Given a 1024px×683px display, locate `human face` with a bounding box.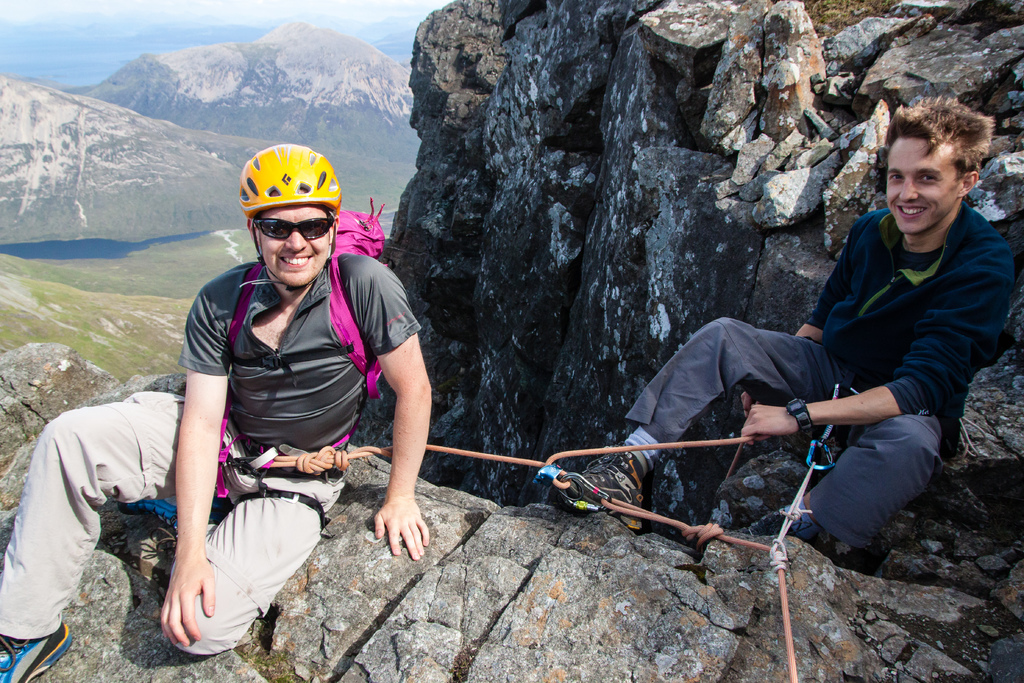
Located: <bbox>883, 135, 963, 240</bbox>.
